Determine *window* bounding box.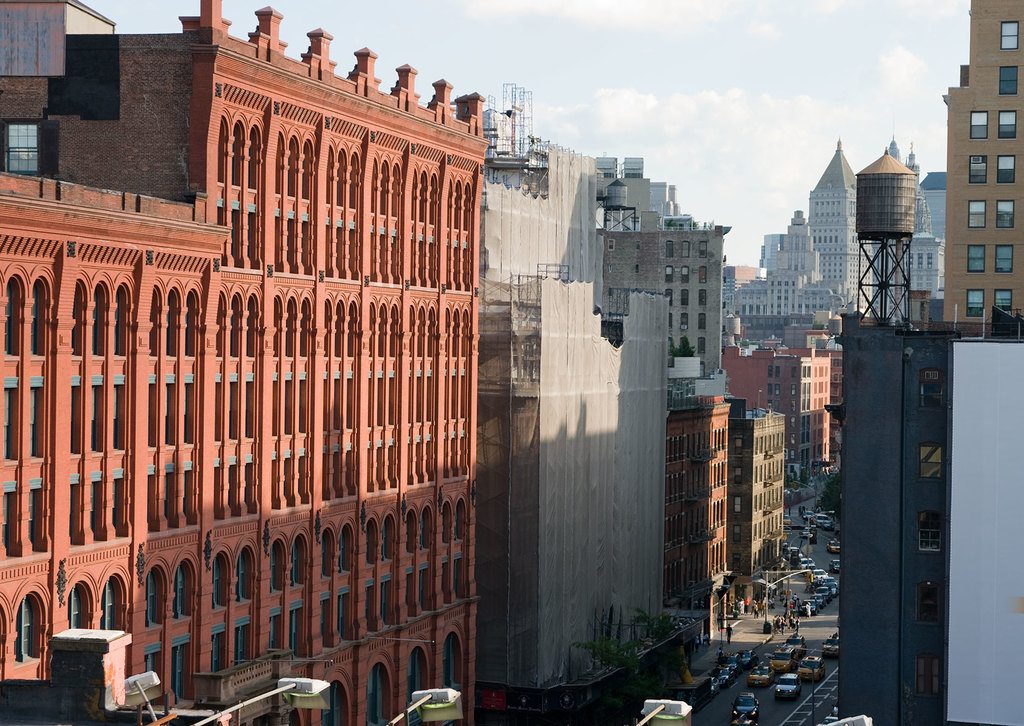
Determined: crop(966, 243, 986, 275).
